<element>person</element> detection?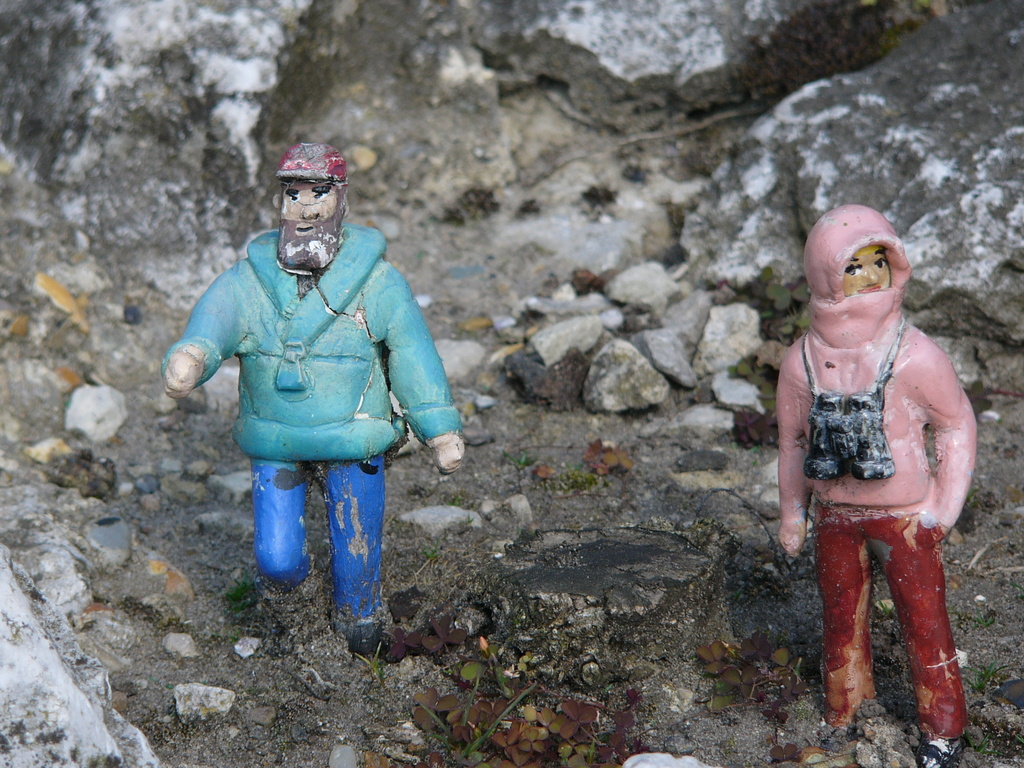
bbox=(773, 203, 979, 767)
